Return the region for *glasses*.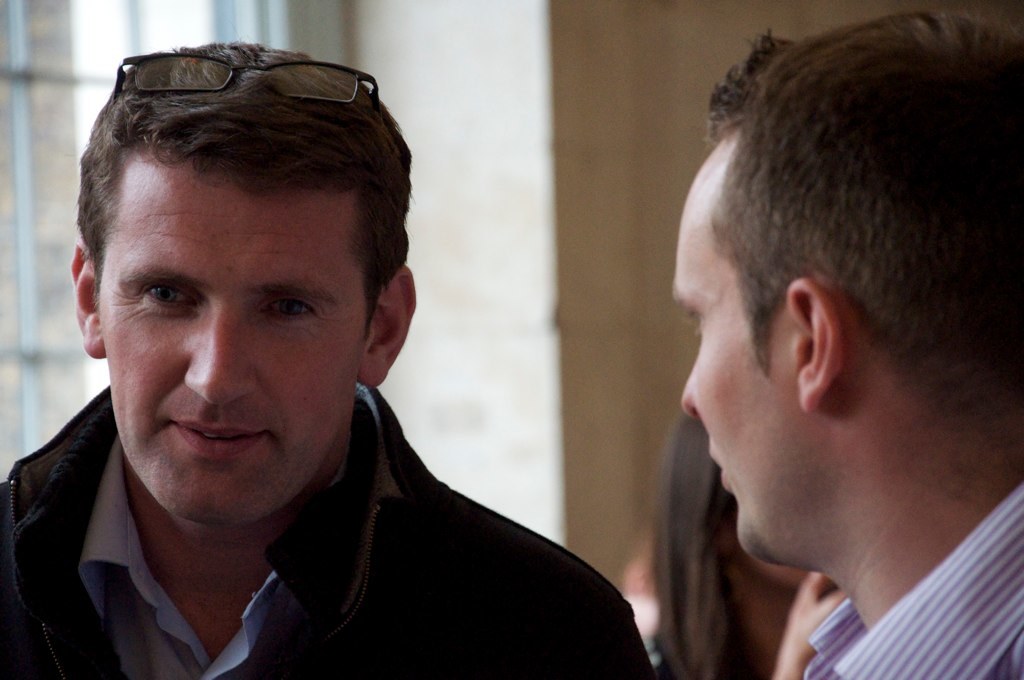
left=105, top=52, right=383, bottom=119.
